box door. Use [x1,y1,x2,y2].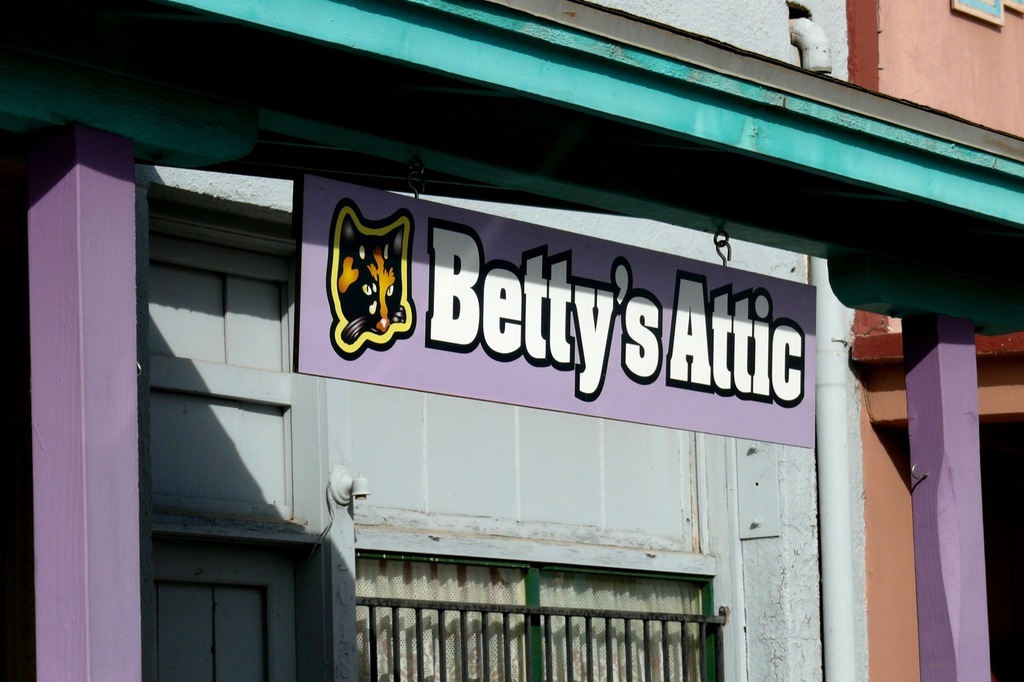
[154,580,268,681].
